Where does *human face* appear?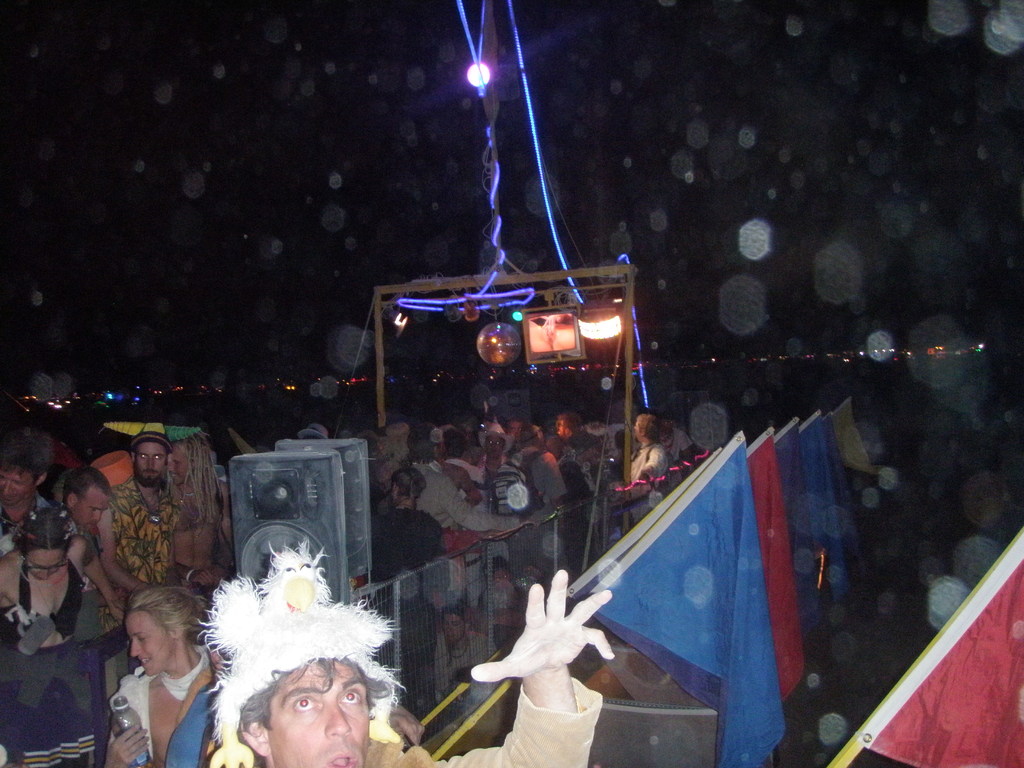
Appears at 73:486:110:531.
